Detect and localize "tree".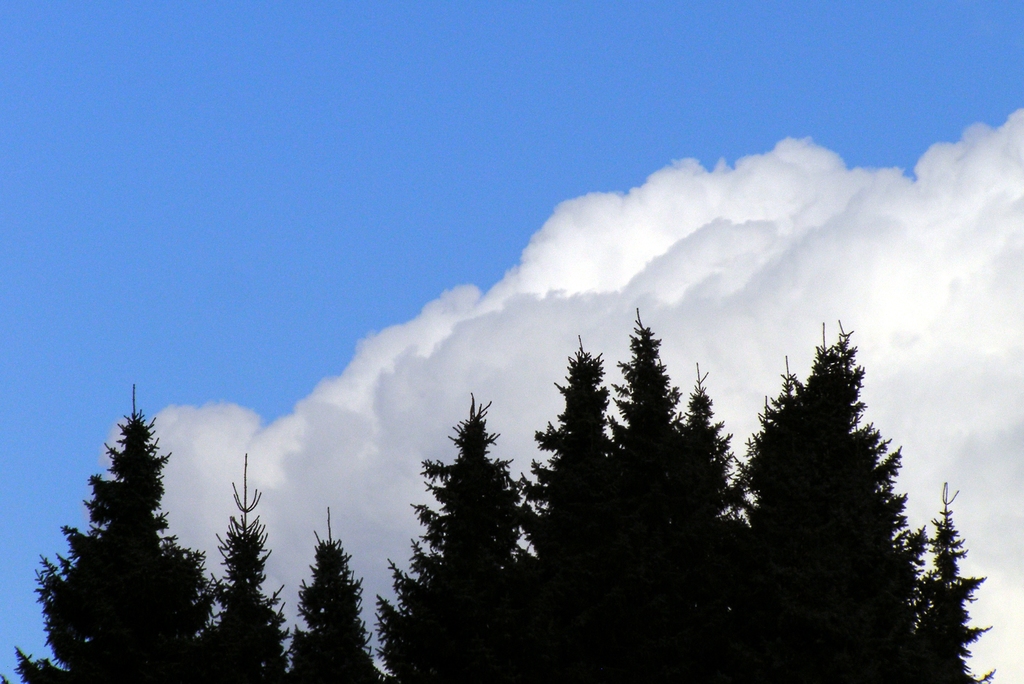
Localized at 42:386:220:672.
